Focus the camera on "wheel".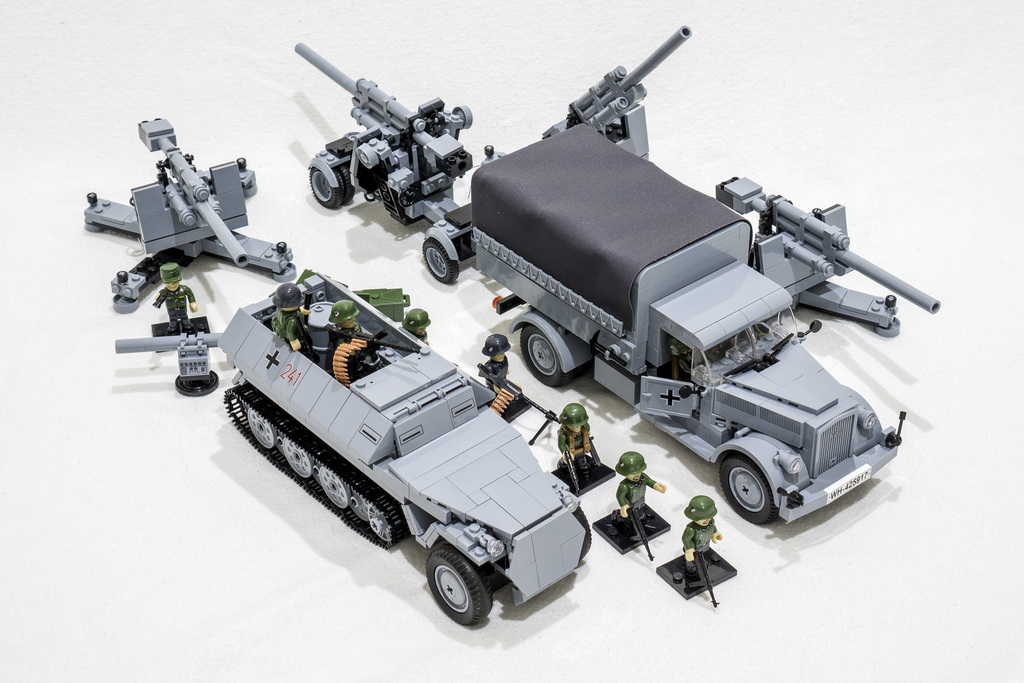
Focus region: <bbox>309, 173, 344, 210</bbox>.
